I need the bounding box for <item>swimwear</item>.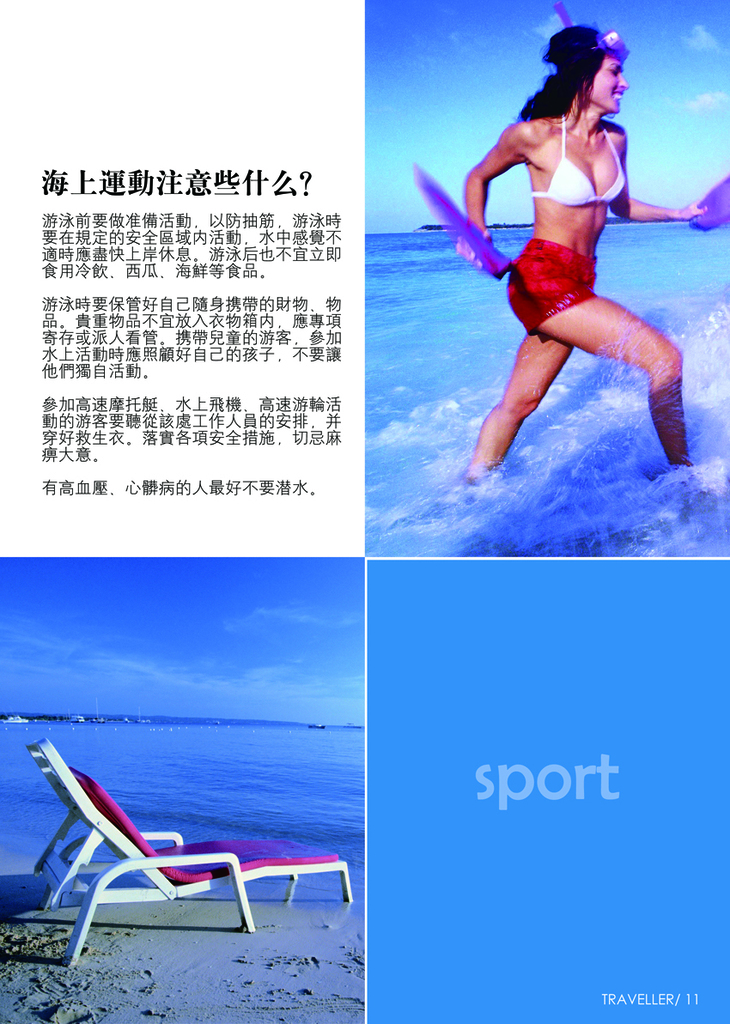
Here it is: select_region(526, 98, 643, 240).
